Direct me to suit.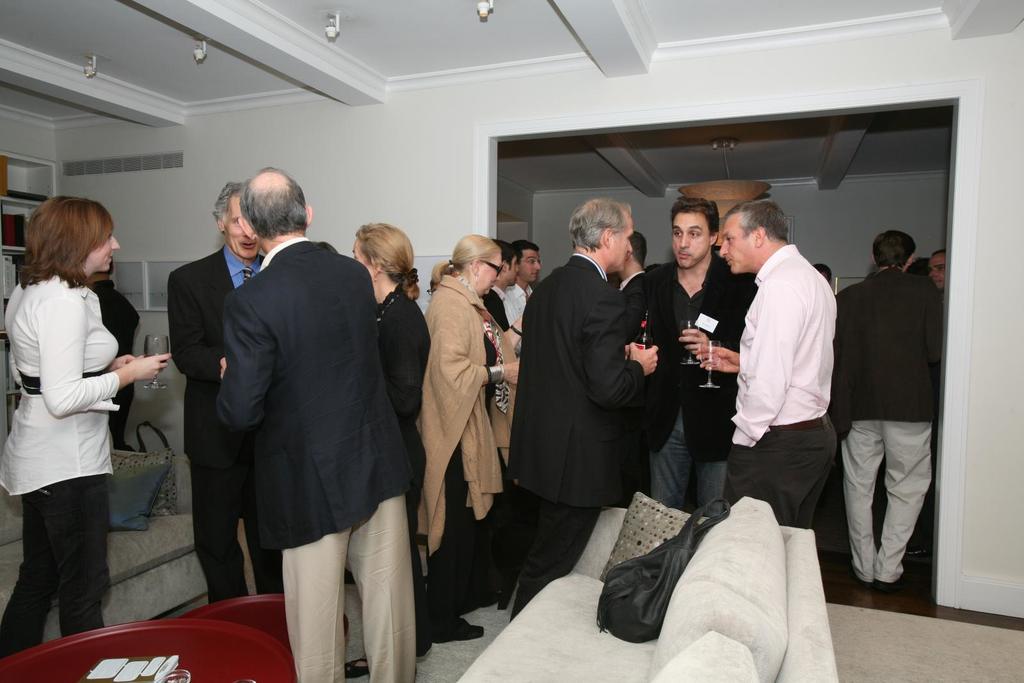
Direction: [515, 177, 673, 600].
